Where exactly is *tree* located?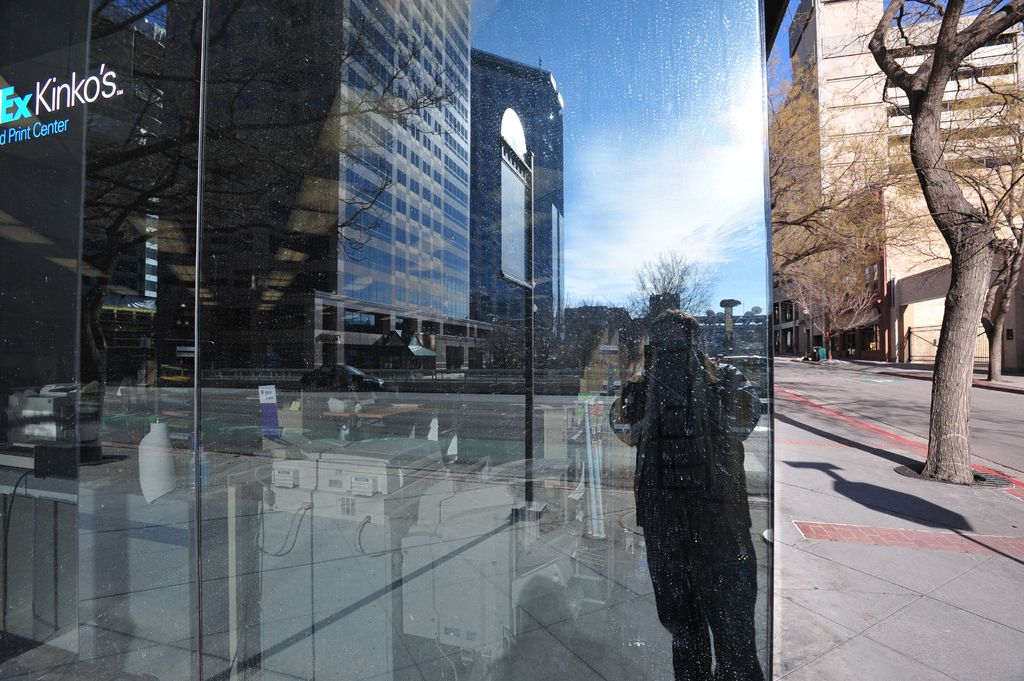
Its bounding box is x1=63 y1=0 x2=464 y2=402.
